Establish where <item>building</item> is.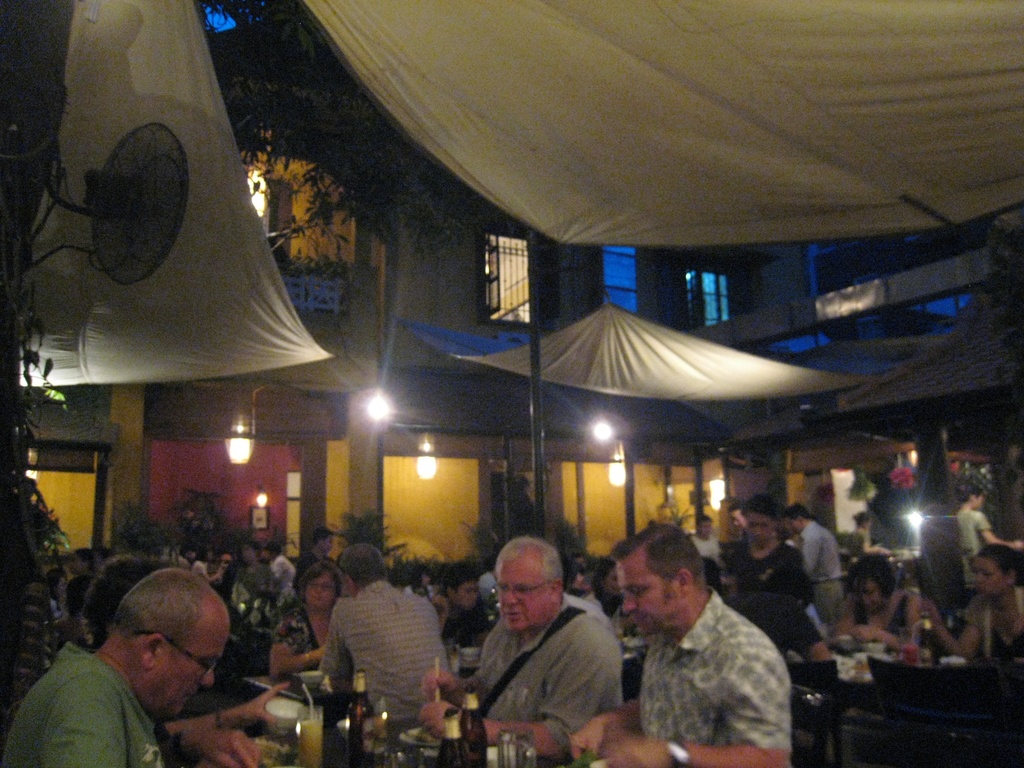
Established at 0 0 1023 600.
